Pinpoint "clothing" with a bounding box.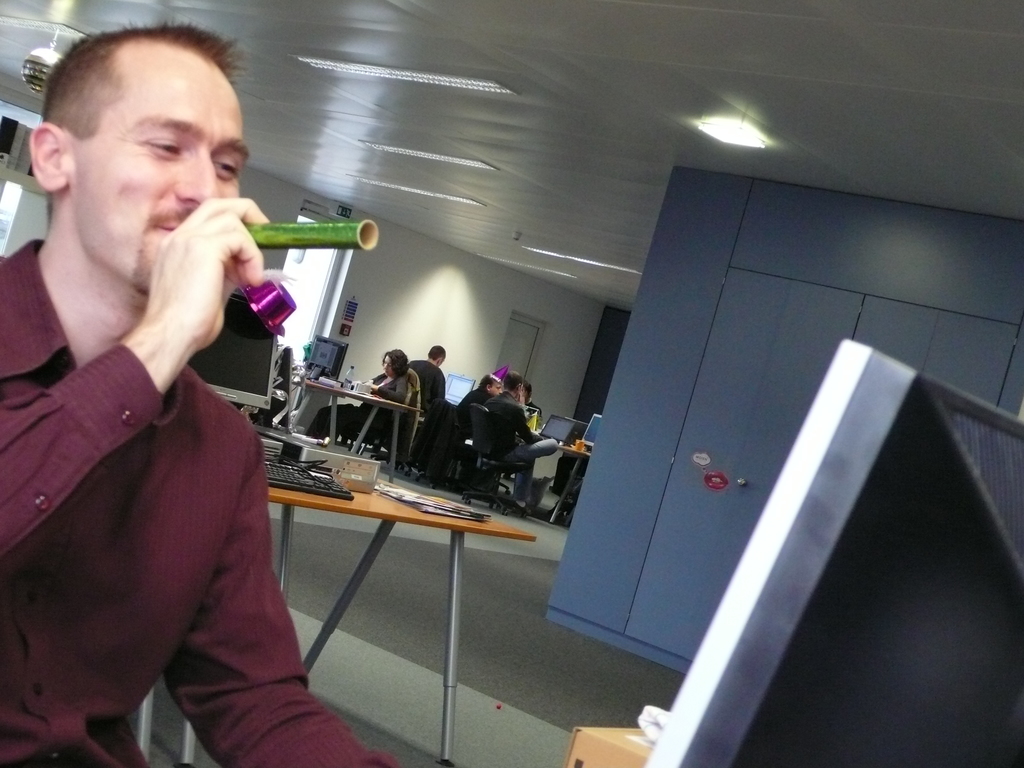
locate(408, 360, 448, 417).
